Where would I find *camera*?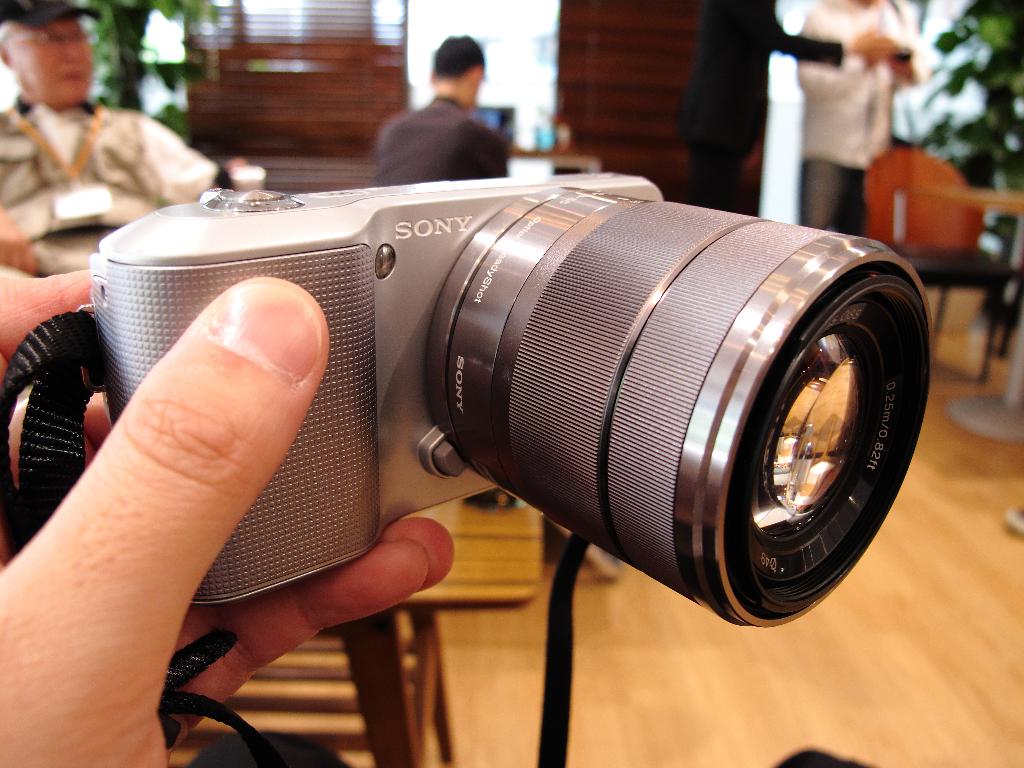
At left=90, top=168, right=936, bottom=631.
